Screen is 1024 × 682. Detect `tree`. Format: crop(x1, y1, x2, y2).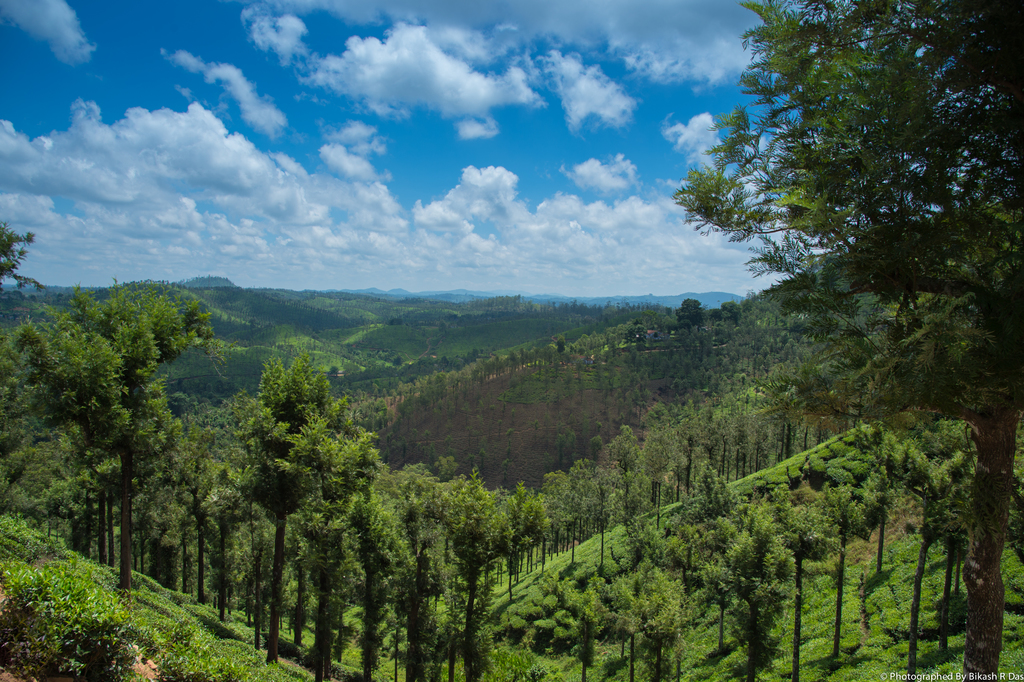
crop(255, 344, 297, 674).
